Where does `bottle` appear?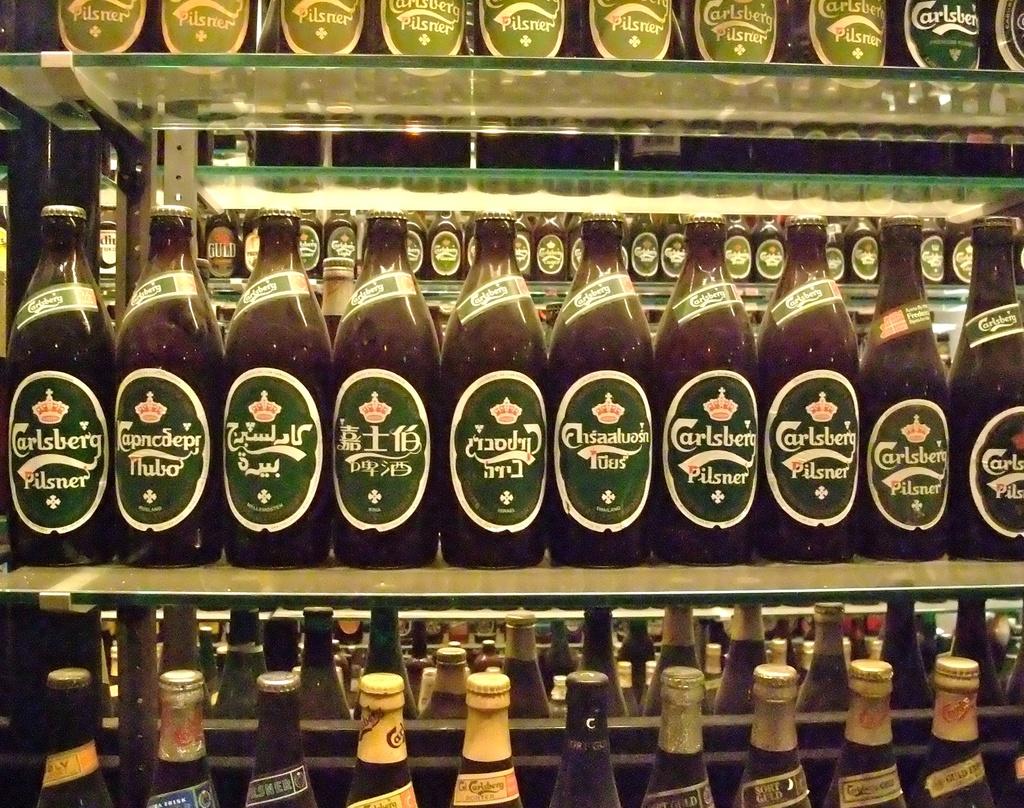
Appears at 348,642,367,671.
